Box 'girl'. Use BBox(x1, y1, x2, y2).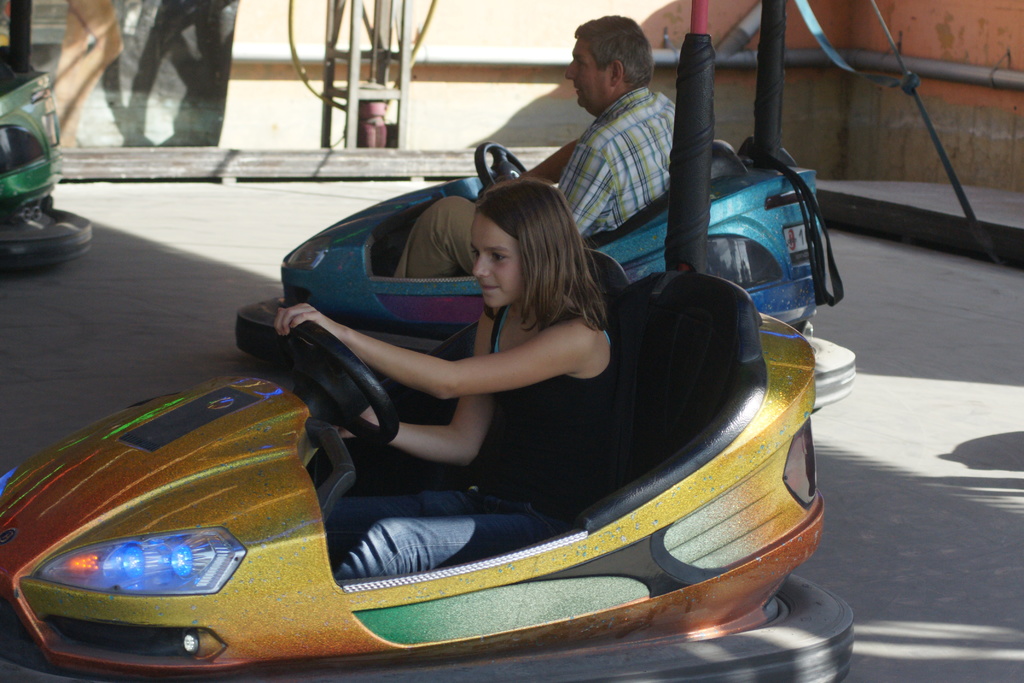
BBox(274, 176, 635, 581).
